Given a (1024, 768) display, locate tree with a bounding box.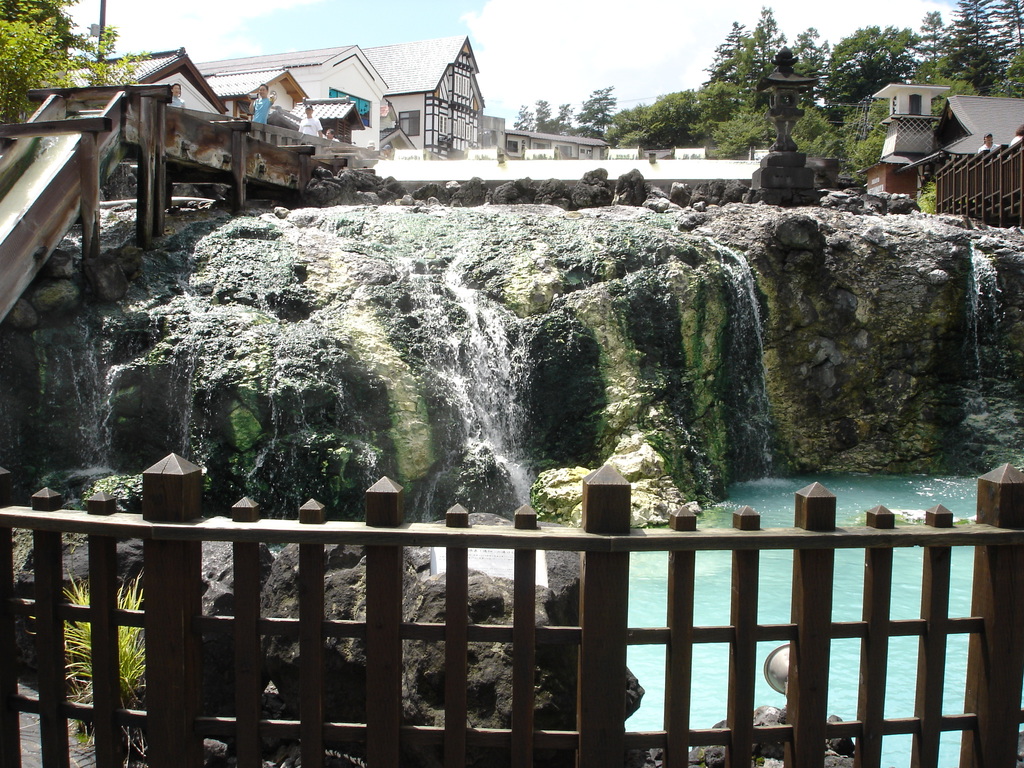
Located: bbox=[0, 0, 96, 142].
